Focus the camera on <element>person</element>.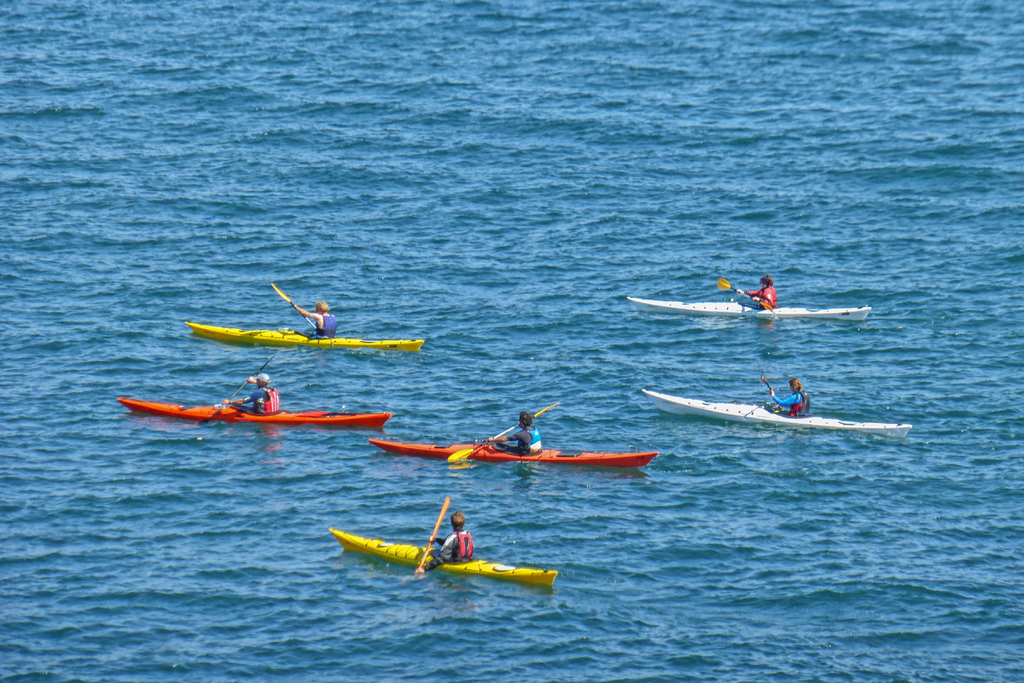
Focus region: 413/511/472/575.
